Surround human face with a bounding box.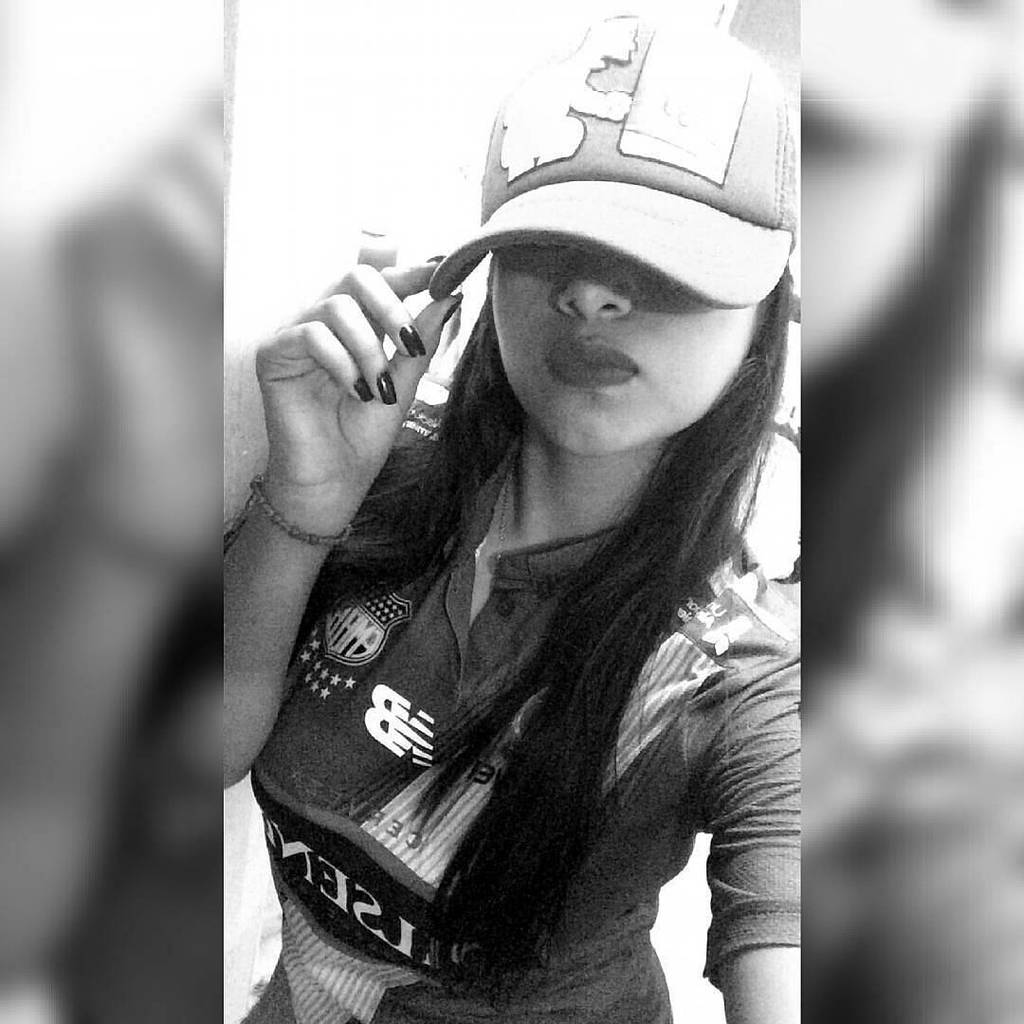
494:246:763:466.
